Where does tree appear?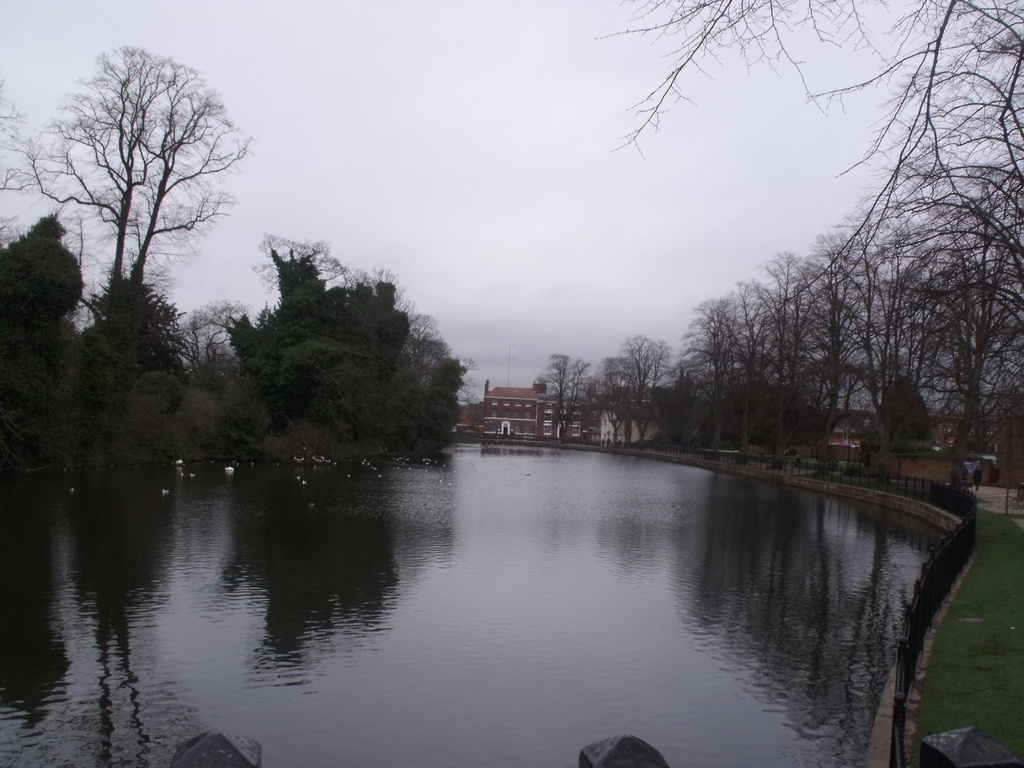
Appears at bbox(586, 354, 634, 441).
